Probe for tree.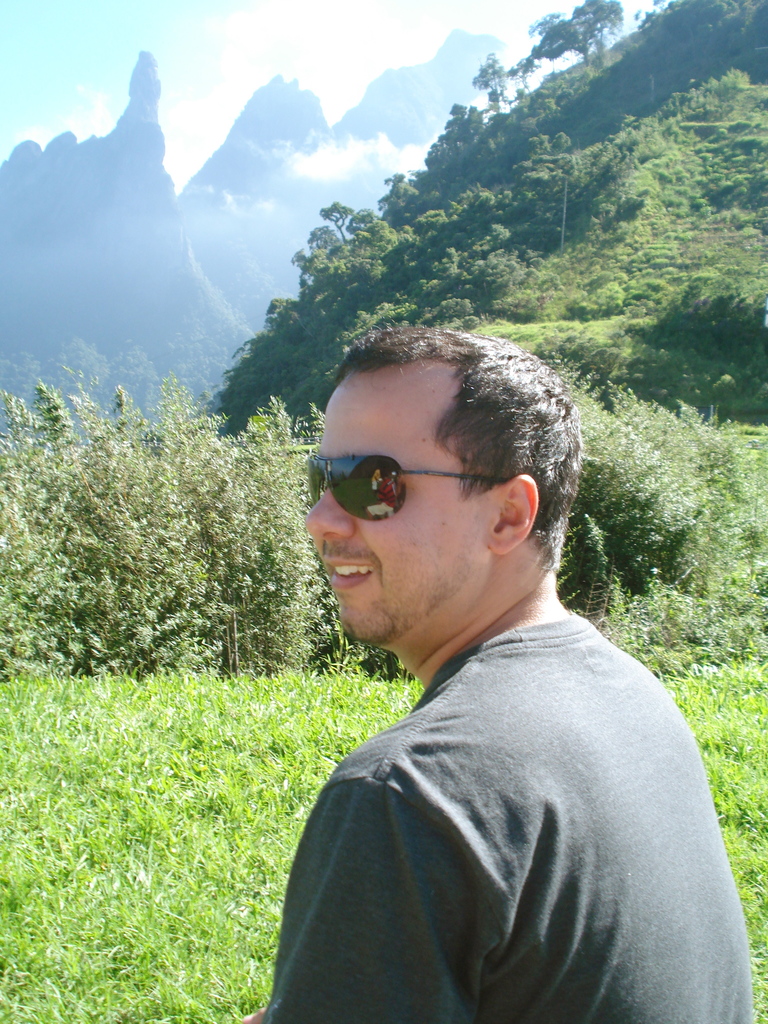
Probe result: 317 192 358 244.
